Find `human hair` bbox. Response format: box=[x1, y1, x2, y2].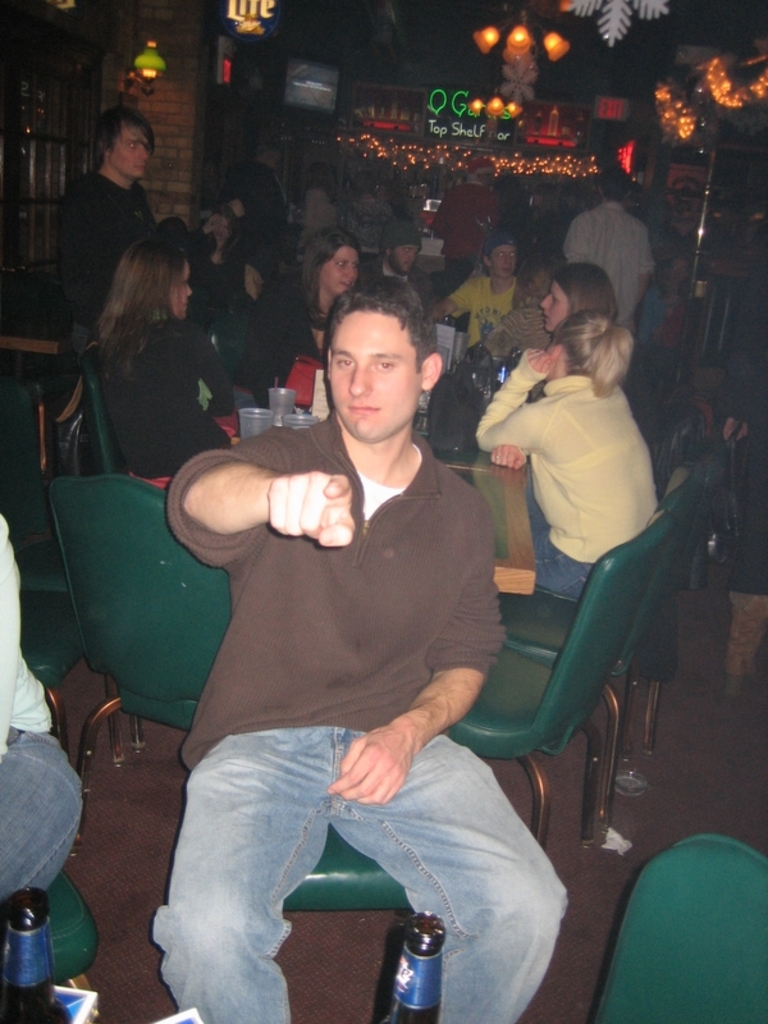
box=[326, 275, 444, 365].
